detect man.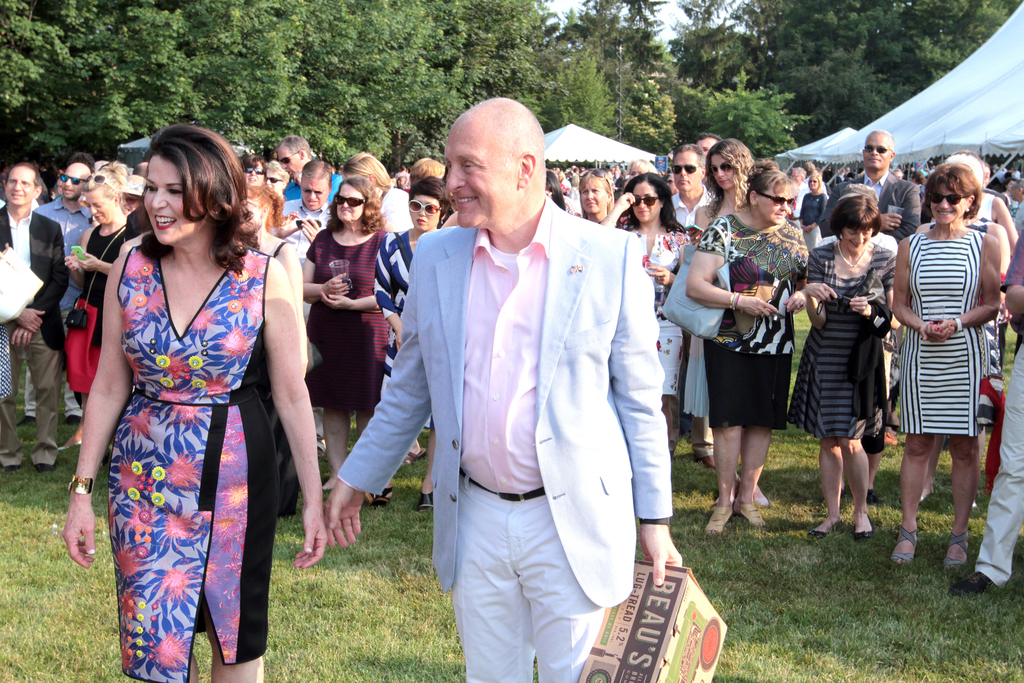
Detected at x1=276, y1=160, x2=334, y2=460.
